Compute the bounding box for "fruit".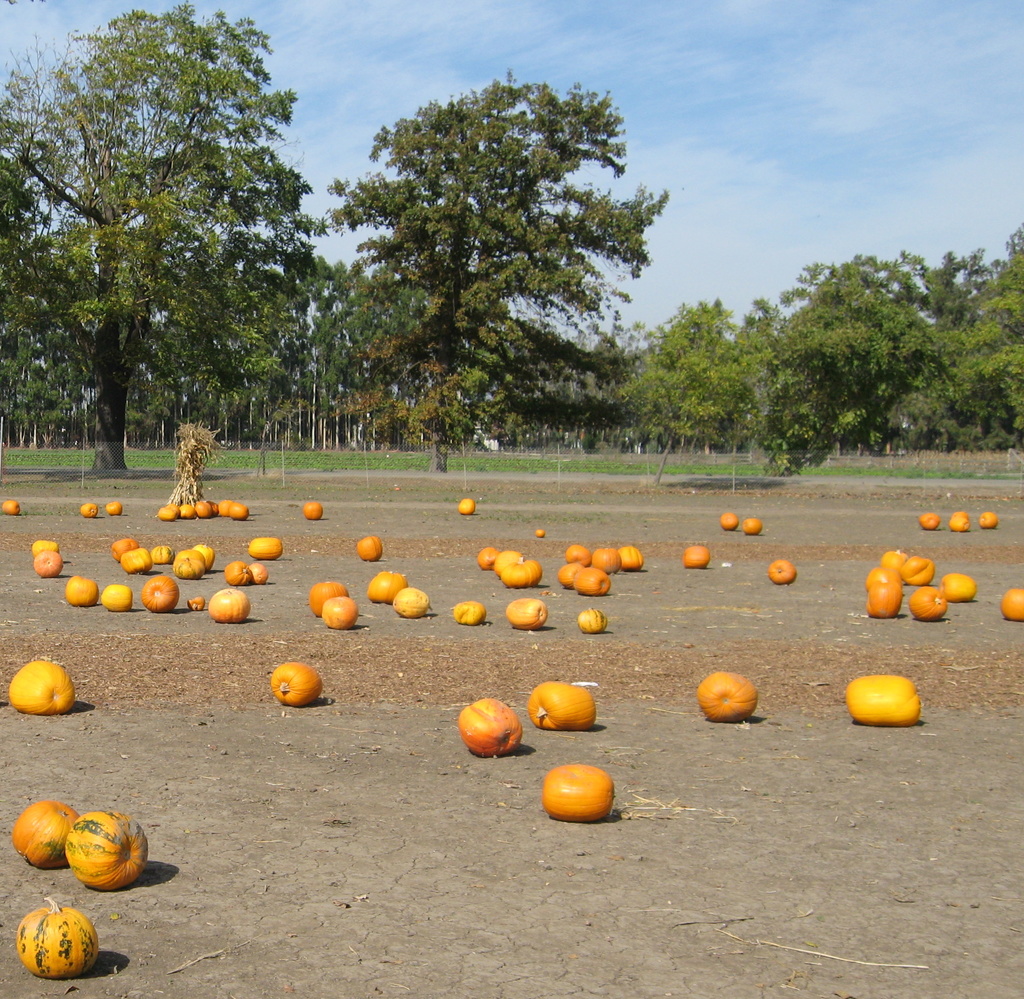
detection(112, 539, 139, 555).
